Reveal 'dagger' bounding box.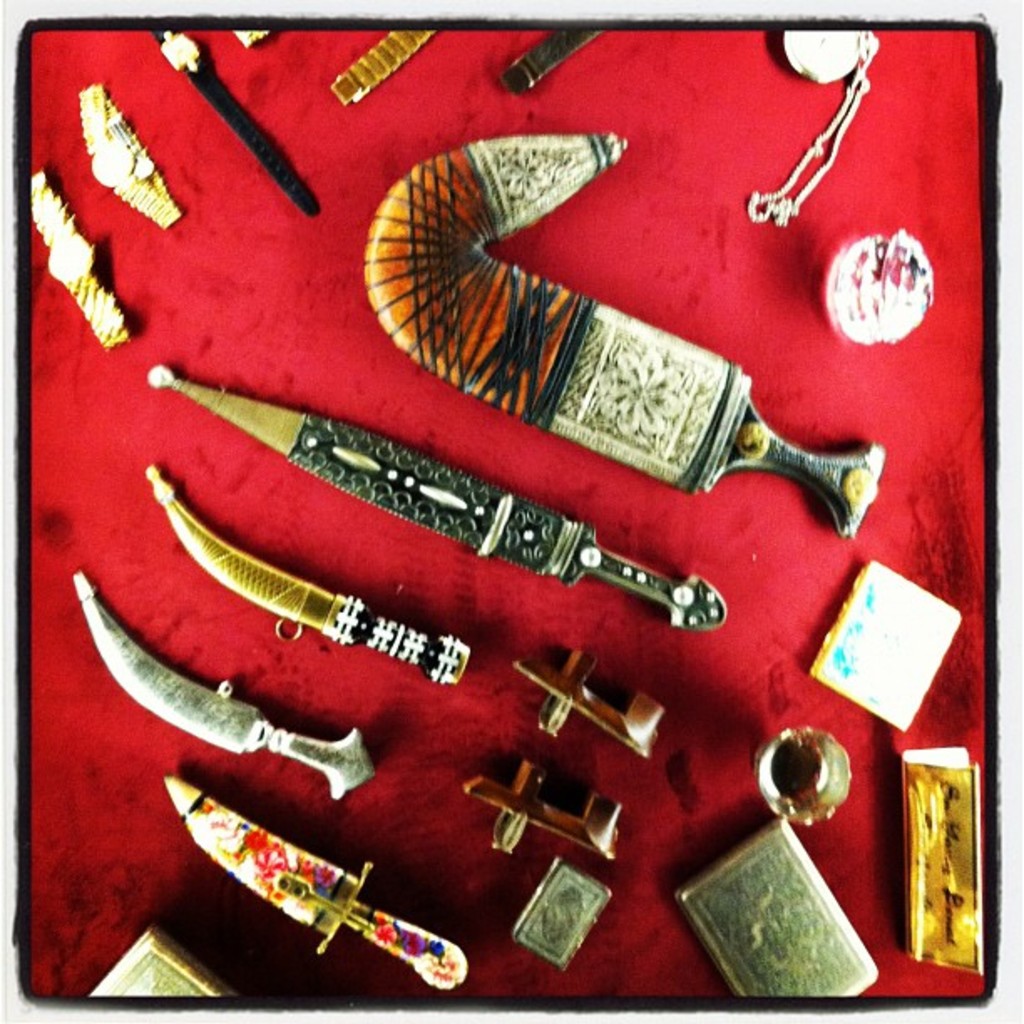
Revealed: 79:561:381:798.
